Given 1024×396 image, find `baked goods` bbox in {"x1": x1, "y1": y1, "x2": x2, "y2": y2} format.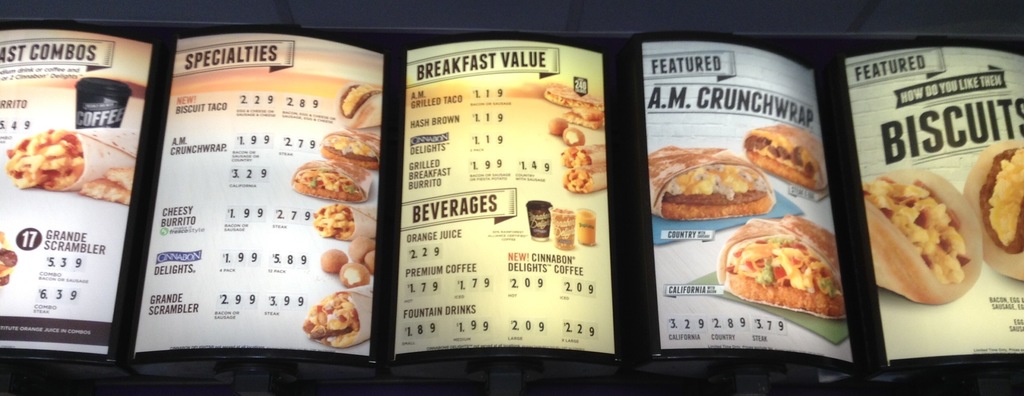
{"x1": 542, "y1": 83, "x2": 604, "y2": 131}.
